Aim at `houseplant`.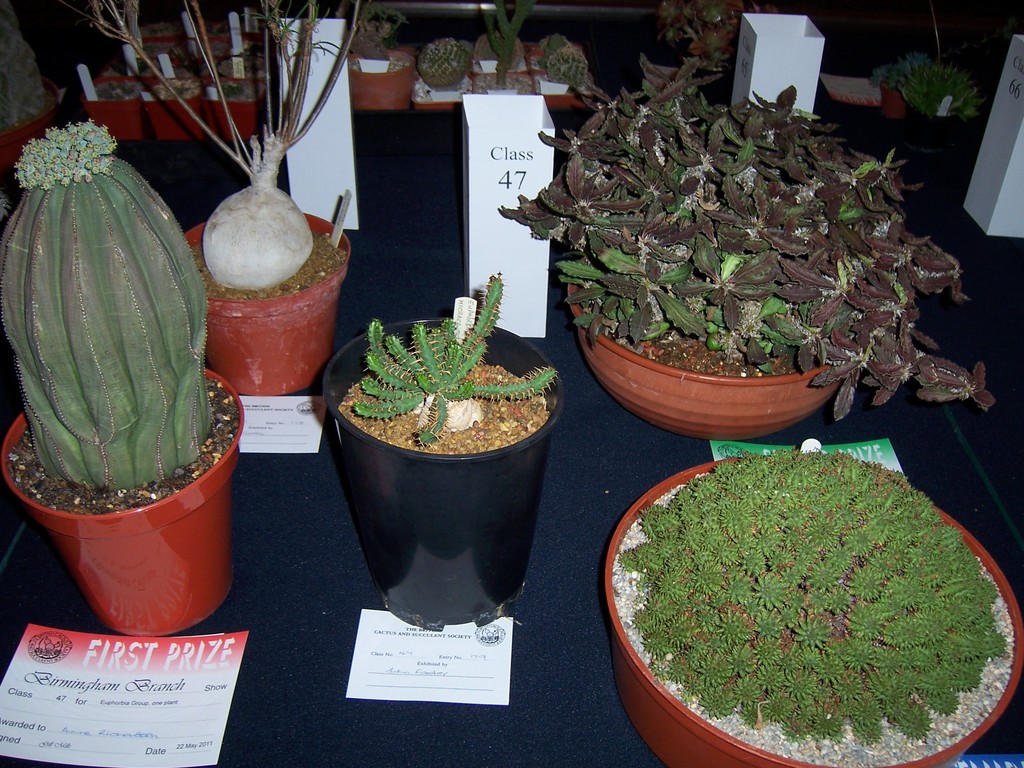
Aimed at [895,51,986,156].
